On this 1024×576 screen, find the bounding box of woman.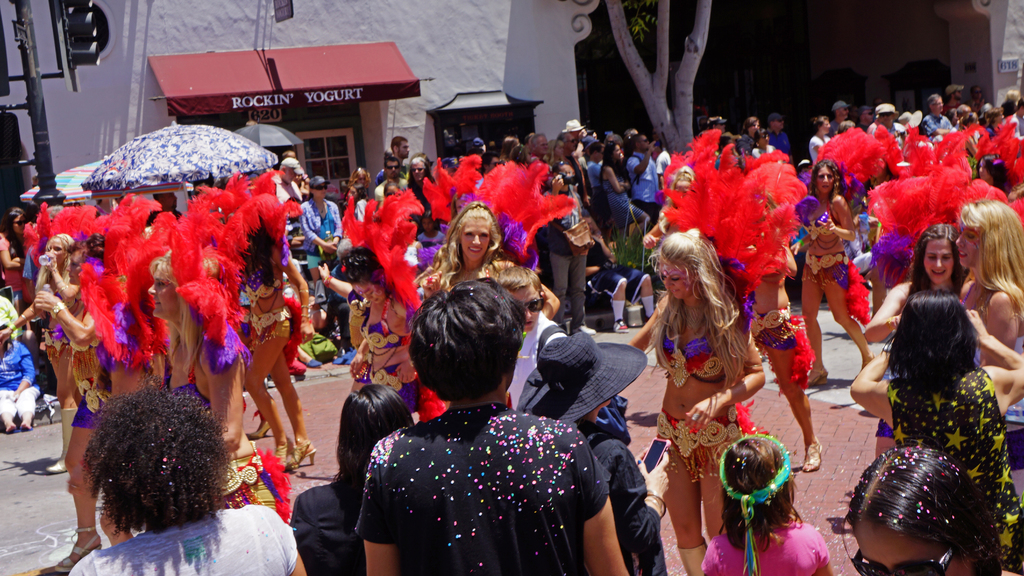
Bounding box: 856/220/970/459.
